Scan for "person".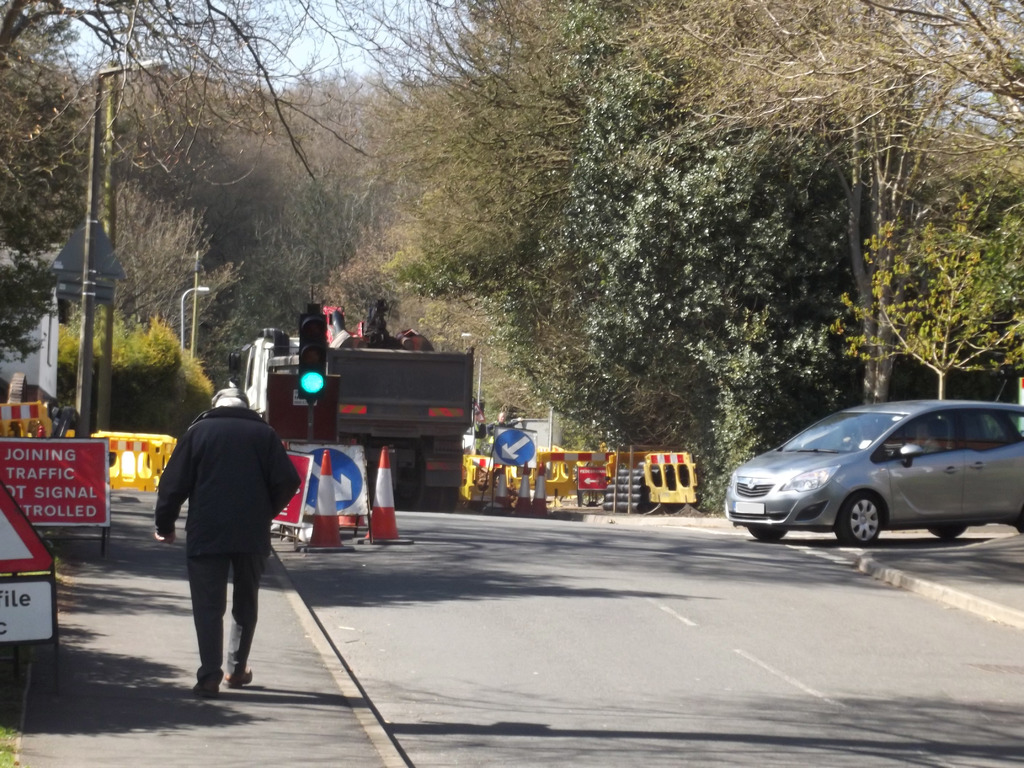
Scan result: bbox=[150, 362, 300, 695].
